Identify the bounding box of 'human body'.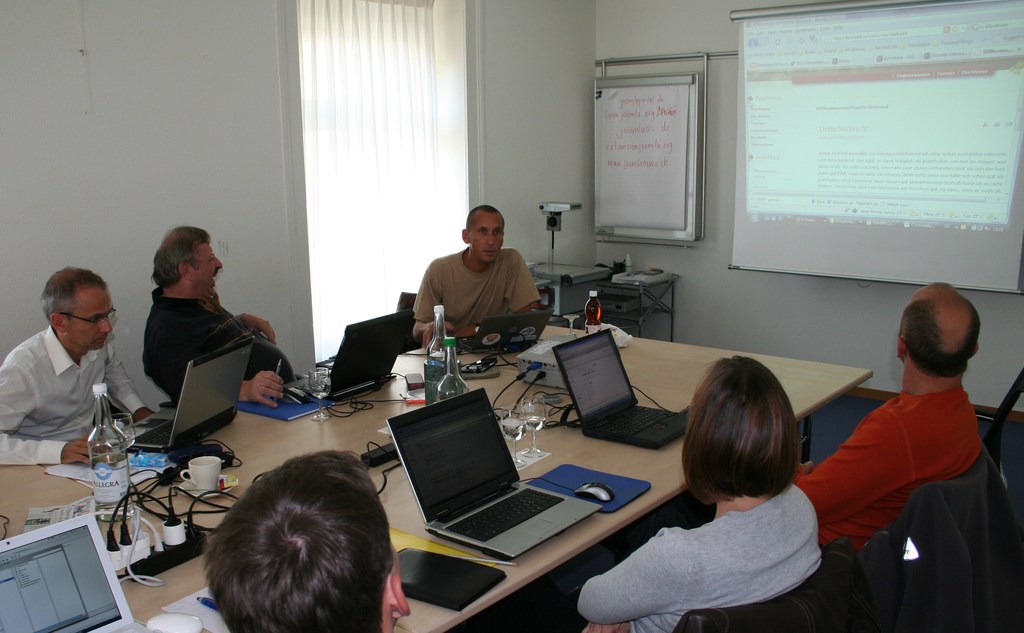
region(141, 226, 294, 408).
